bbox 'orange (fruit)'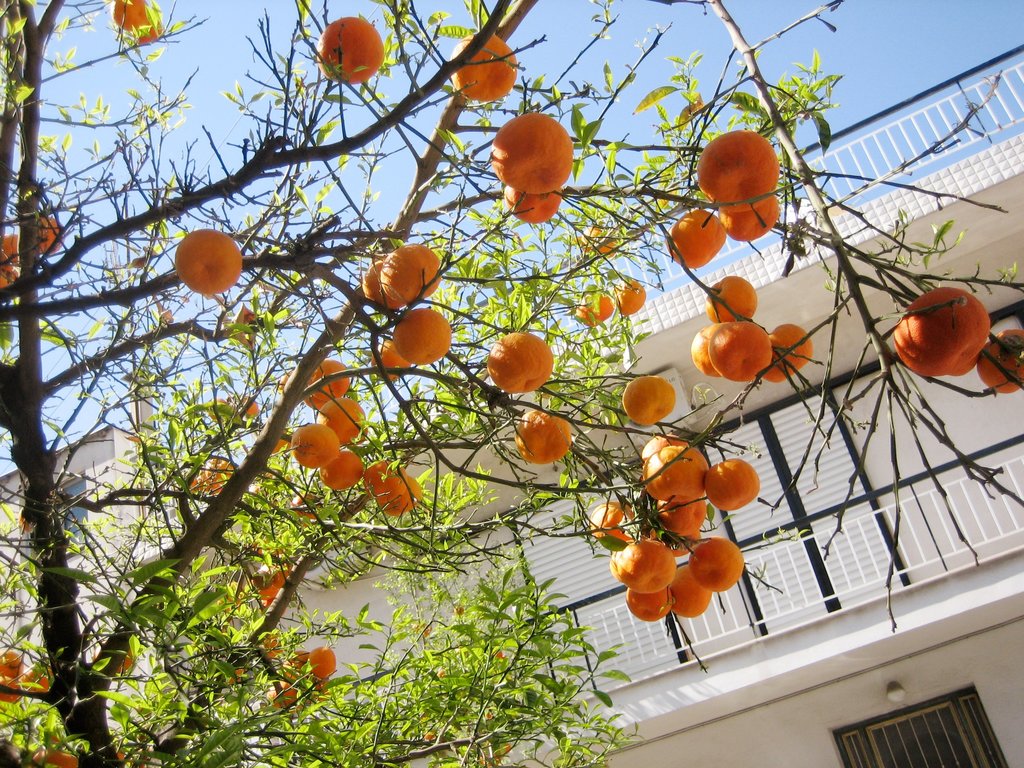
[left=262, top=683, right=301, bottom=715]
